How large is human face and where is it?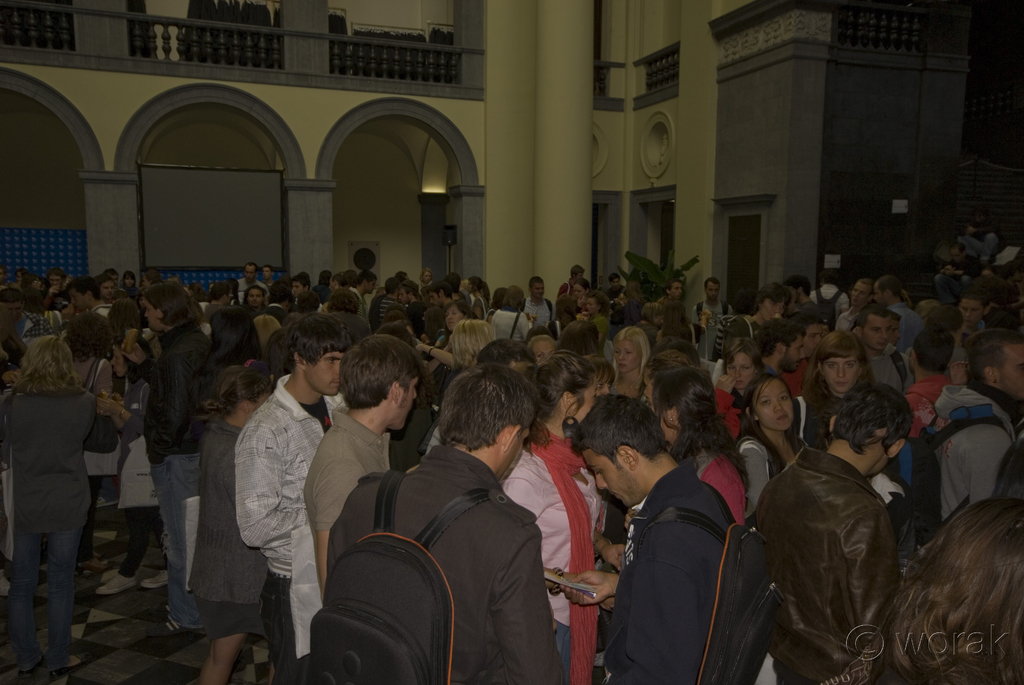
Bounding box: Rect(246, 290, 262, 306).
